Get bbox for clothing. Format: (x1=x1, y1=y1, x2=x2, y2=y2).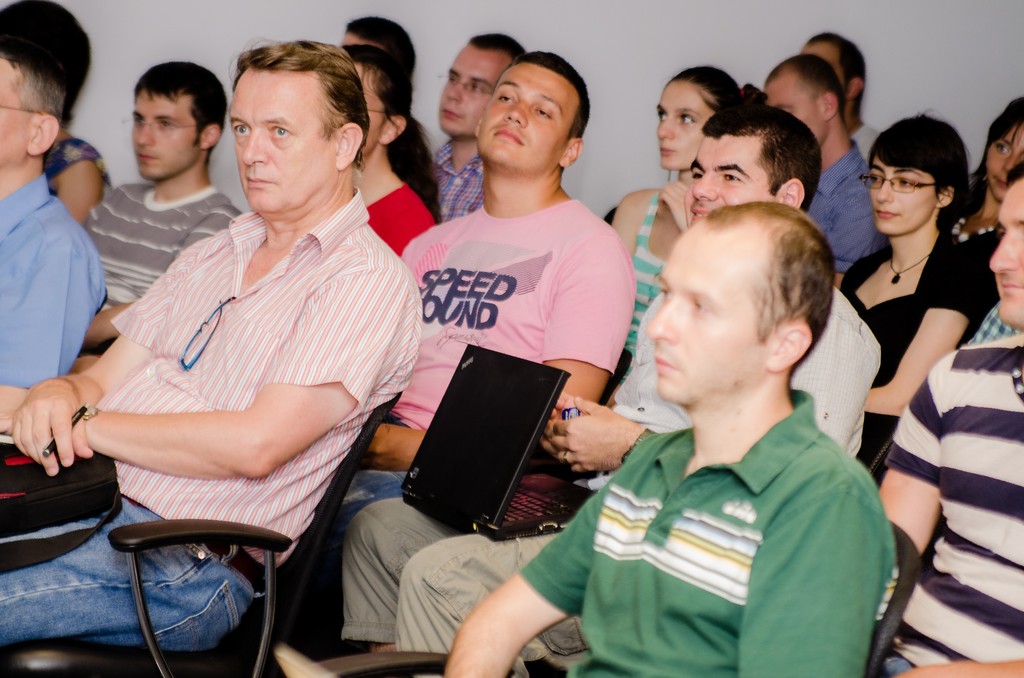
(x1=328, y1=195, x2=632, y2=590).
